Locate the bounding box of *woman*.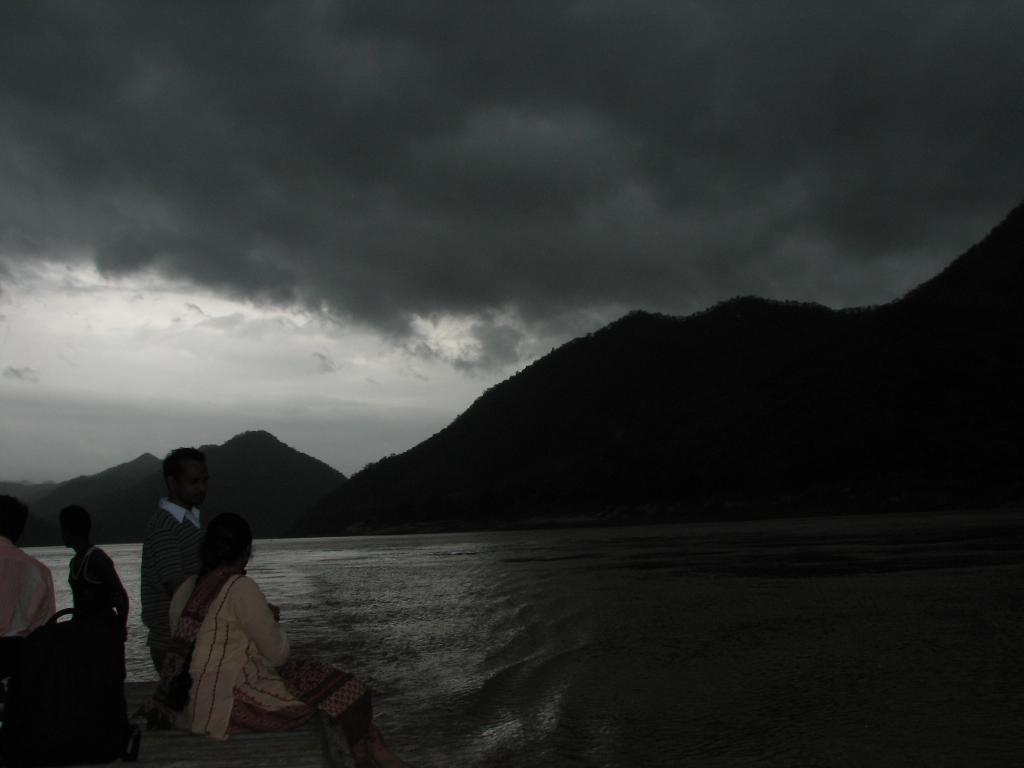
Bounding box: (131,511,415,767).
